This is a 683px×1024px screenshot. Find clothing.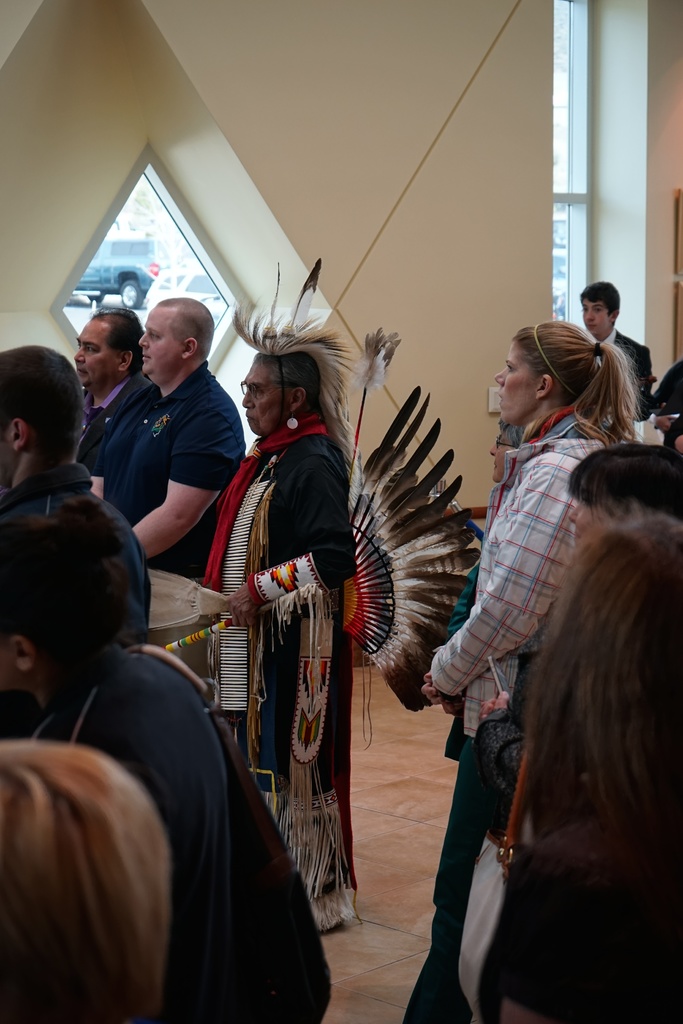
Bounding box: box=[22, 648, 337, 1023].
